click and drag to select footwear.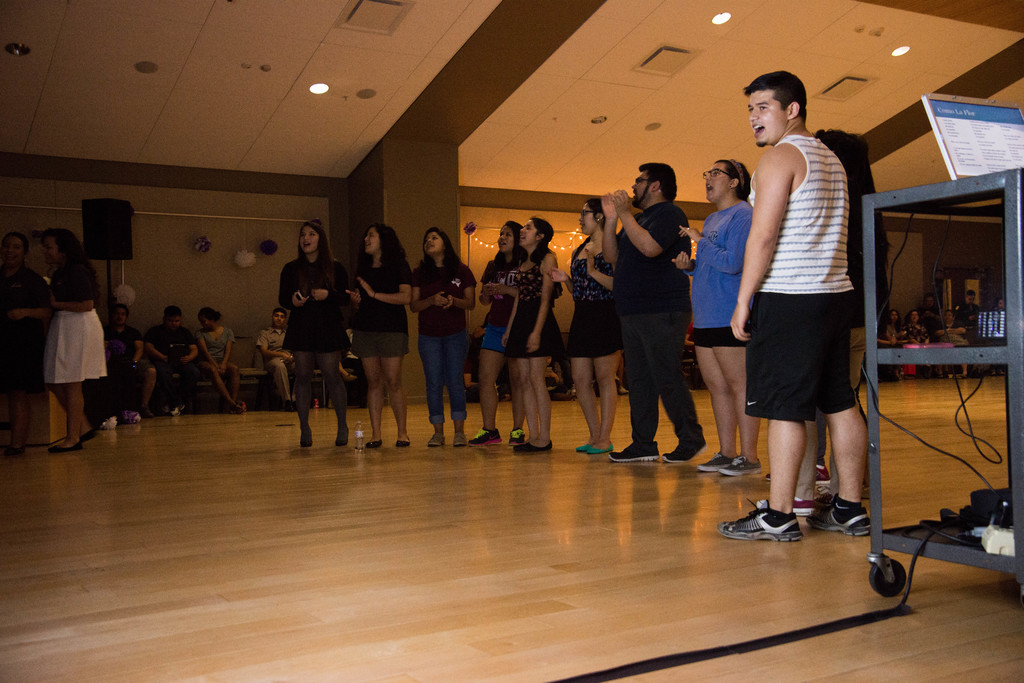
Selection: box=[589, 440, 612, 455].
